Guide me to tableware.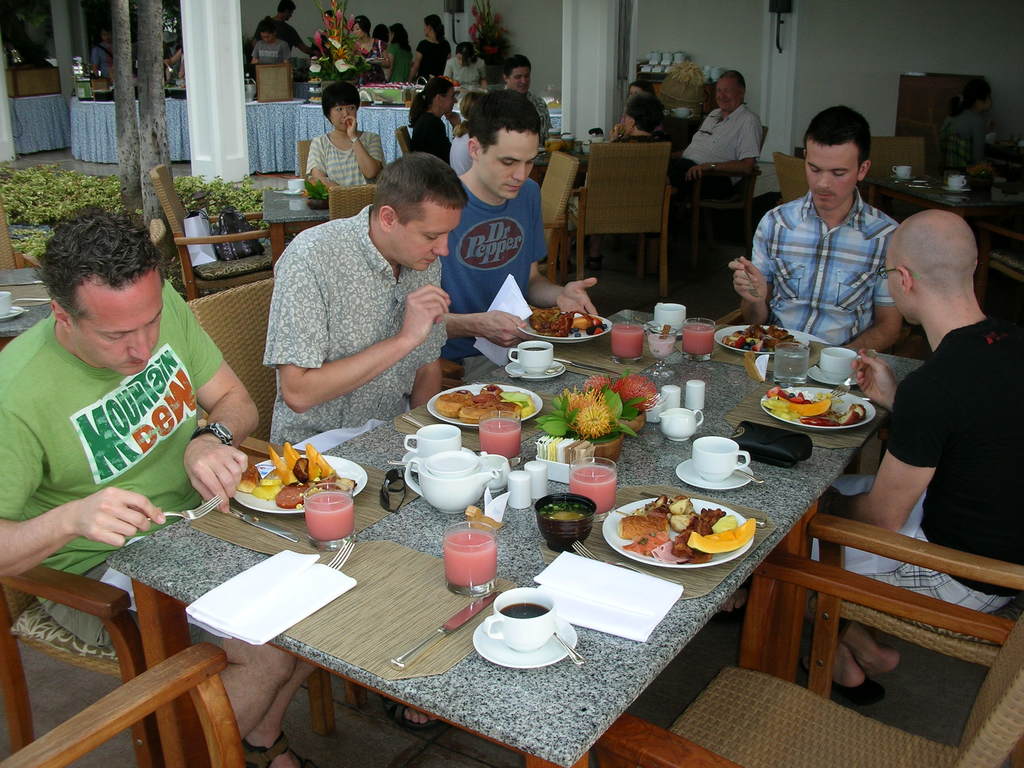
Guidance: <bbox>946, 173, 964, 188</bbox>.
